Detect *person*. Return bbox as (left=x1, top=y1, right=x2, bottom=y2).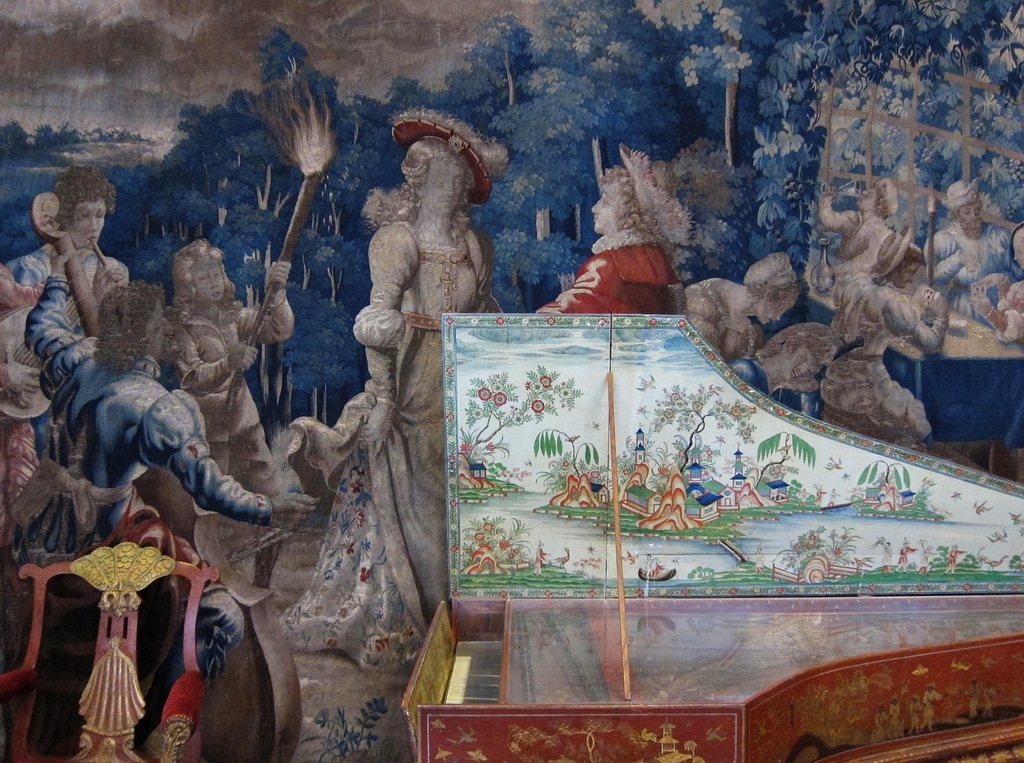
(left=920, top=179, right=1023, bottom=329).
